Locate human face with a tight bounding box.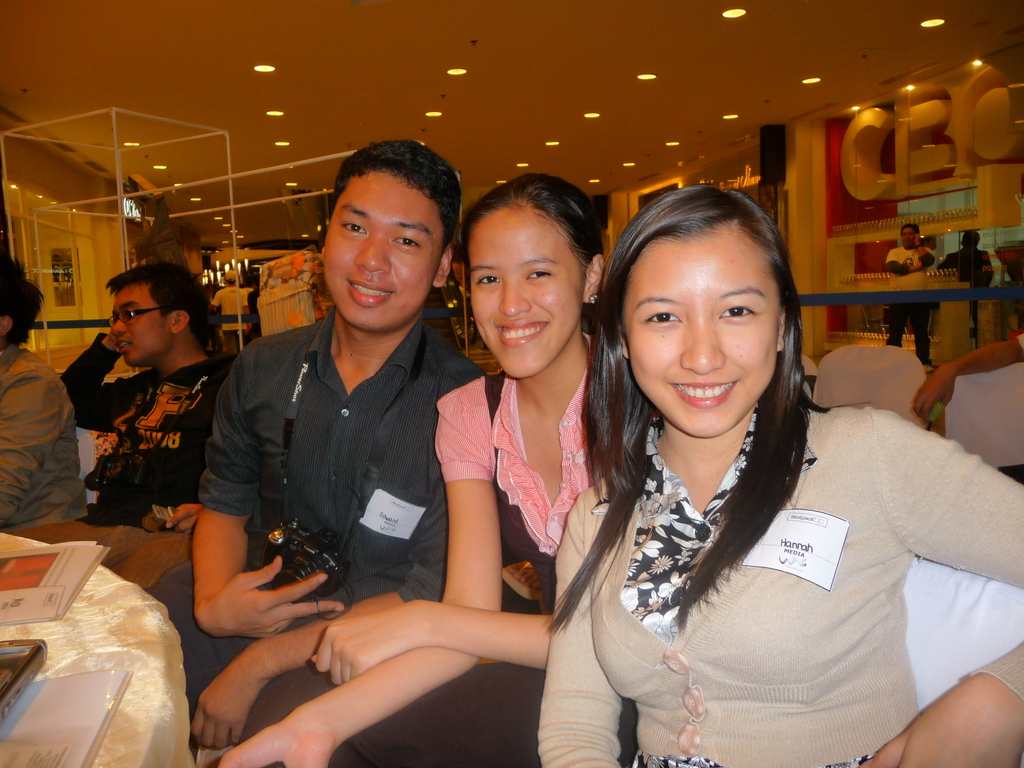
323,161,447,328.
